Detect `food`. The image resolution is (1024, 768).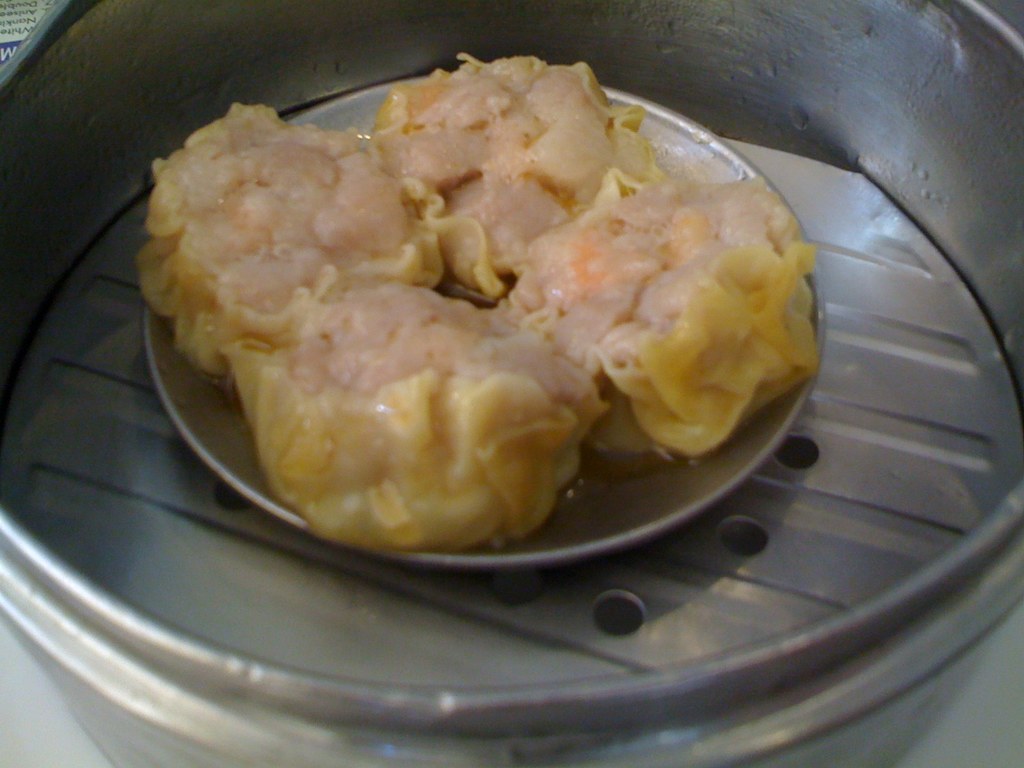
left=138, top=95, right=451, bottom=387.
